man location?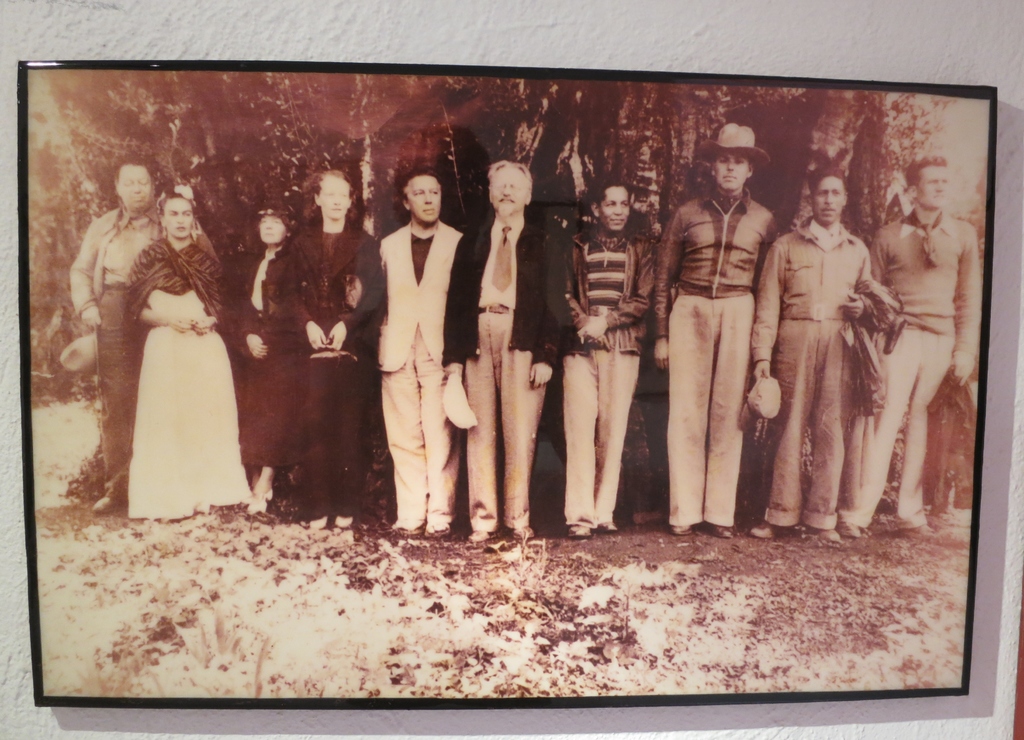
[left=443, top=163, right=566, bottom=543]
